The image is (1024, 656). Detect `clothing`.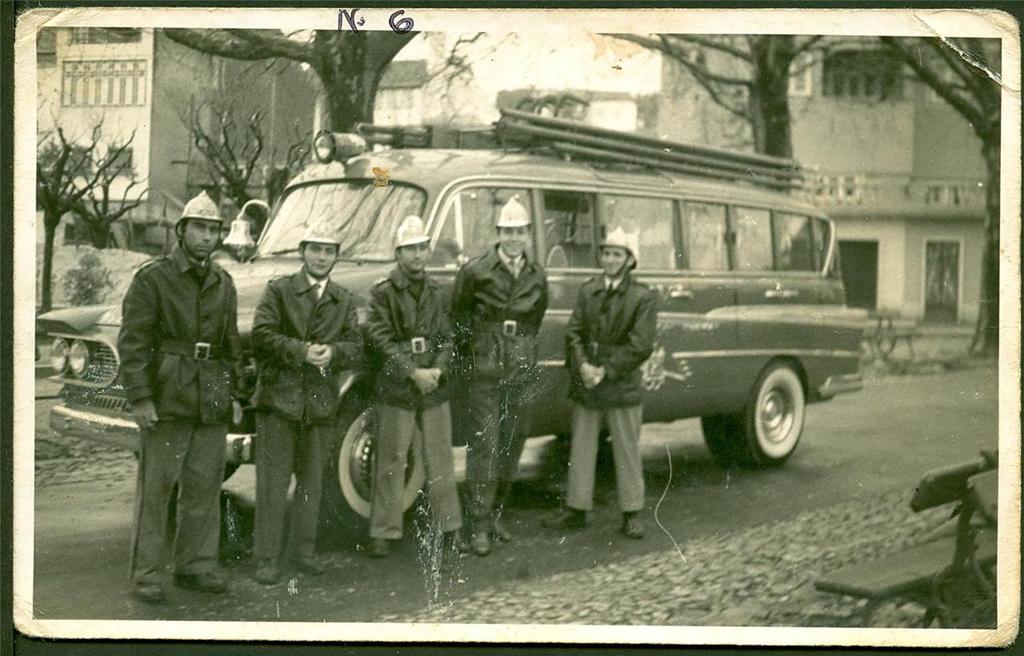
Detection: x1=250, y1=266, x2=362, y2=559.
